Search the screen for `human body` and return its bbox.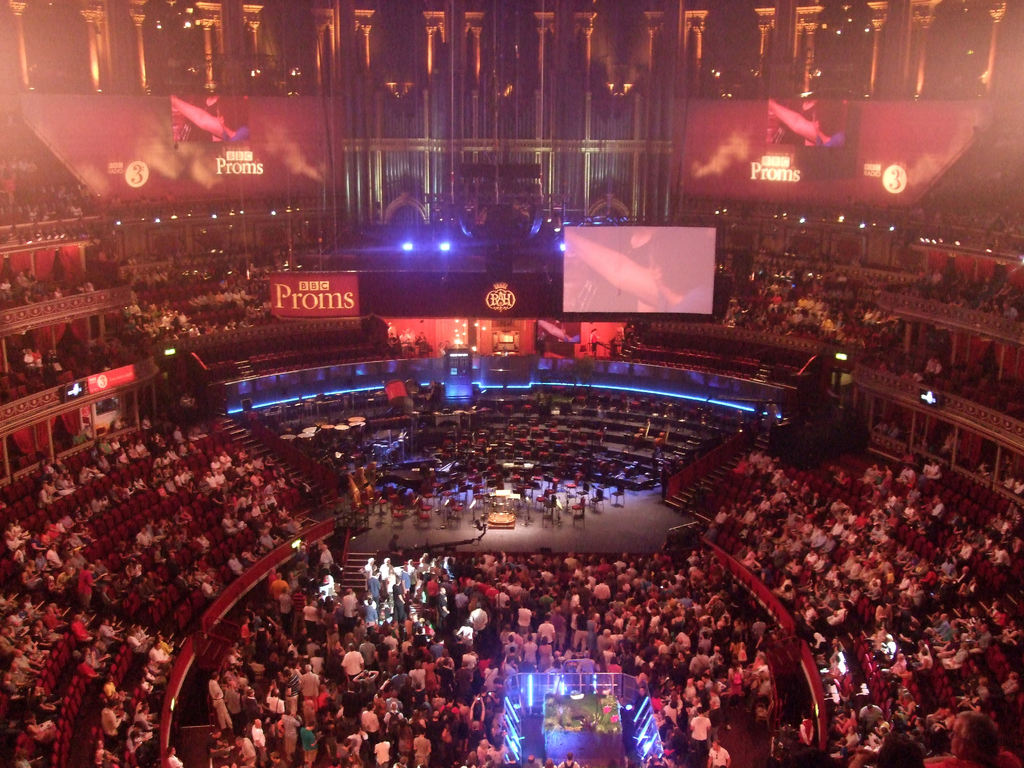
Found: bbox(71, 647, 95, 684).
